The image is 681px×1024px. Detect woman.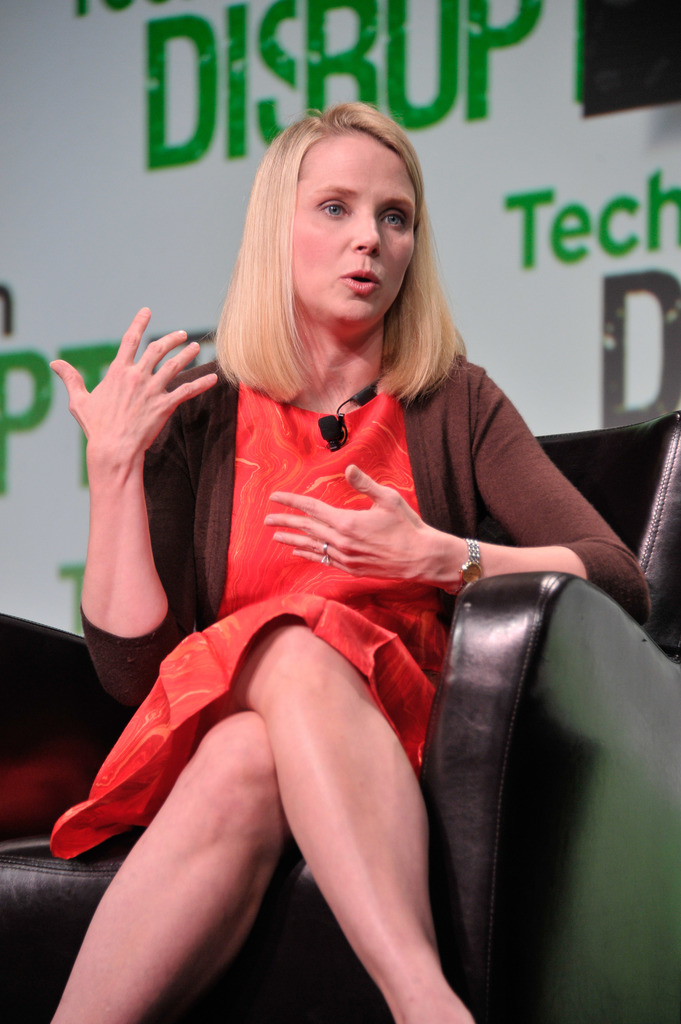
Detection: locate(83, 155, 568, 998).
